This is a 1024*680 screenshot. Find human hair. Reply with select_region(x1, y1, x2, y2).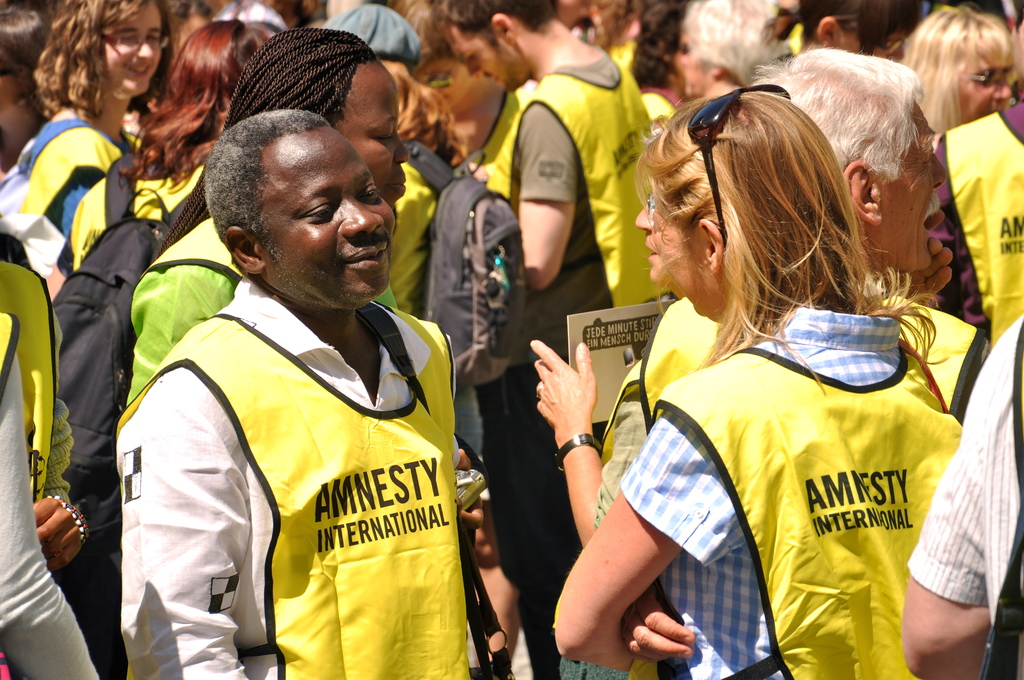
select_region(897, 3, 1016, 140).
